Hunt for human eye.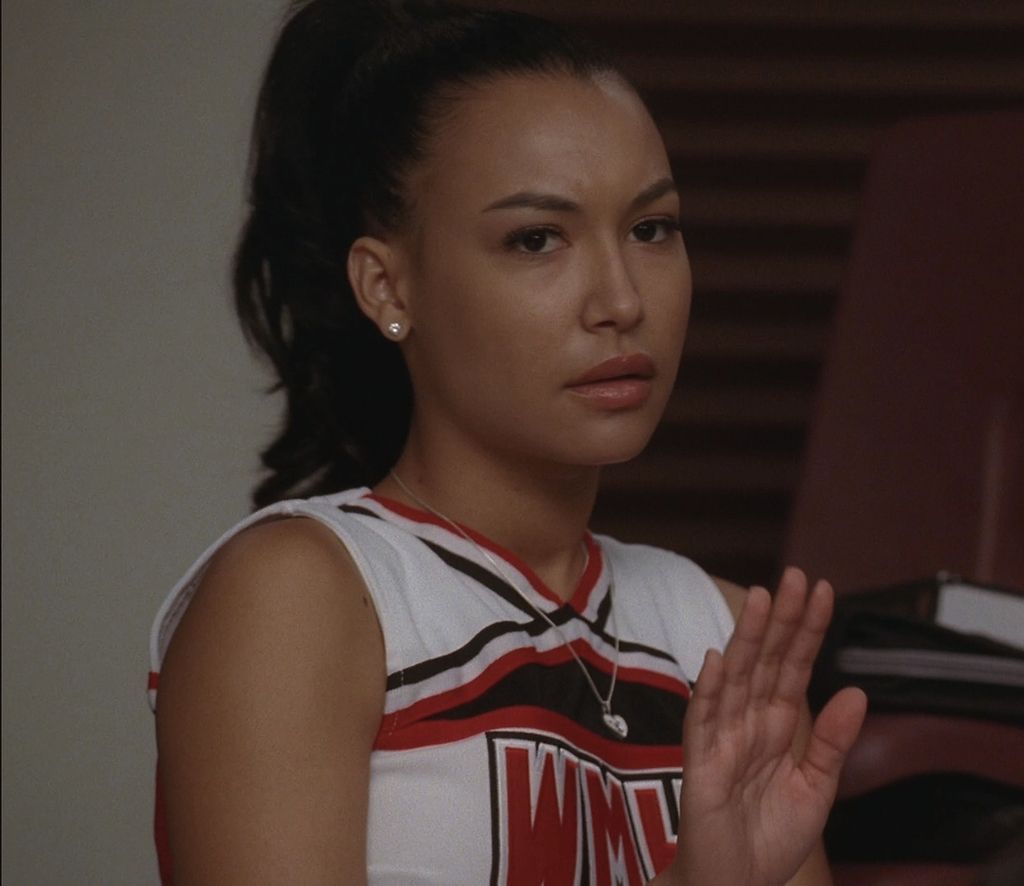
Hunted down at 617,201,684,247.
